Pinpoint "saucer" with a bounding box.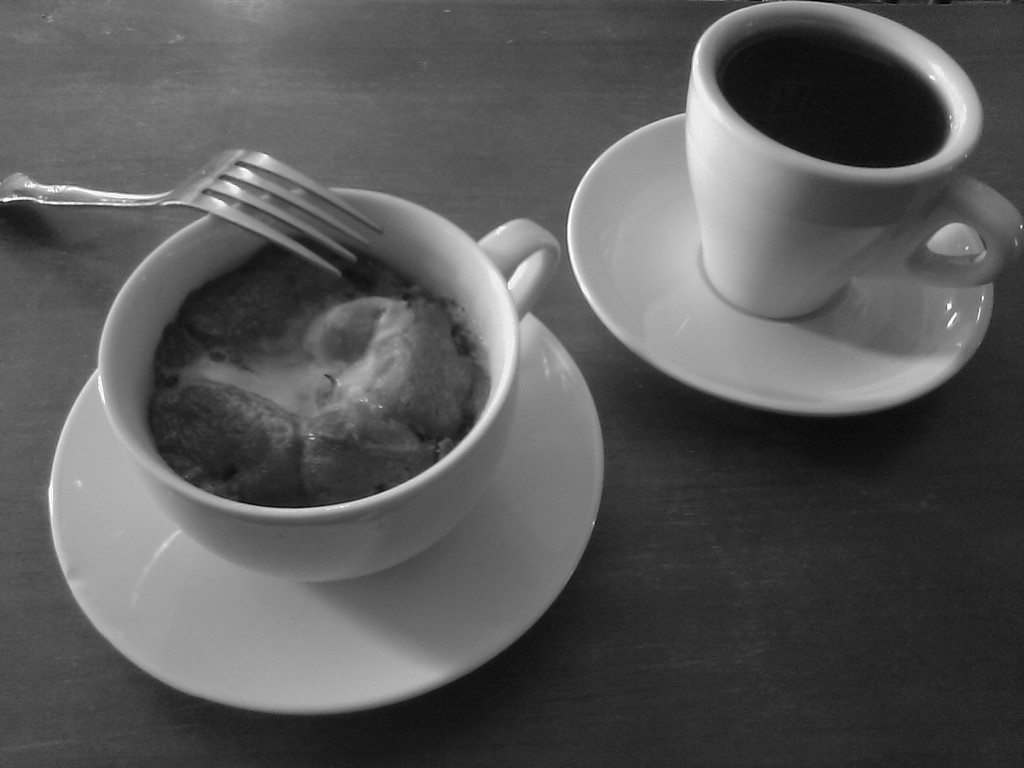
rect(48, 311, 609, 721).
